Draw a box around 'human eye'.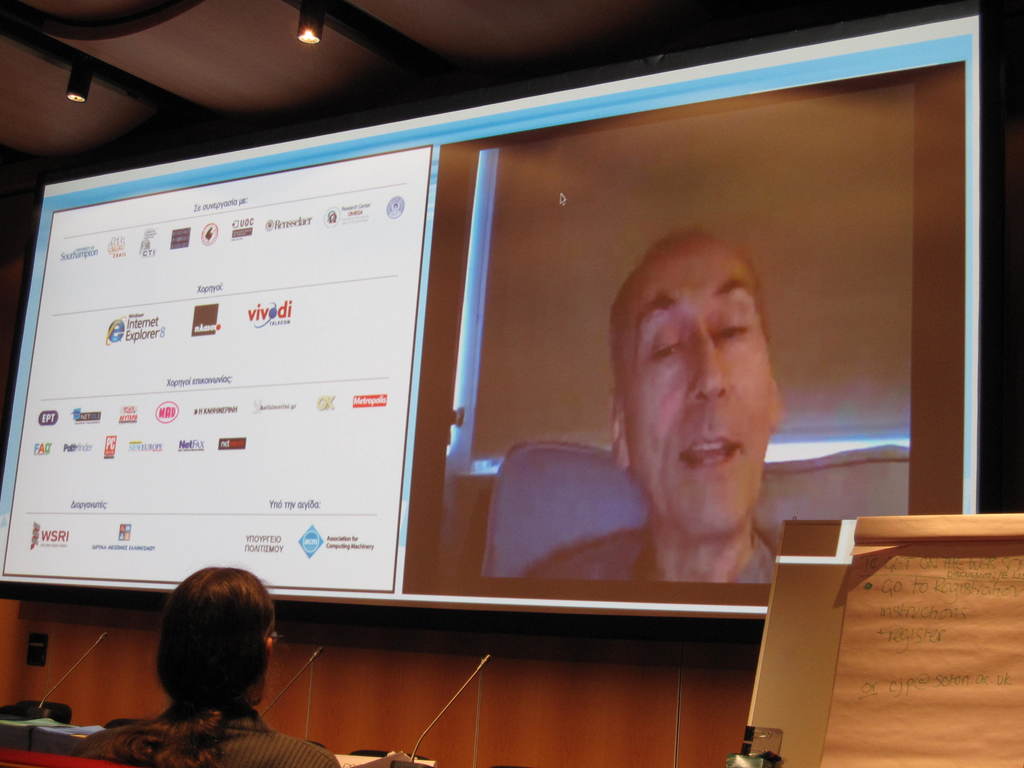
locate(650, 332, 686, 362).
